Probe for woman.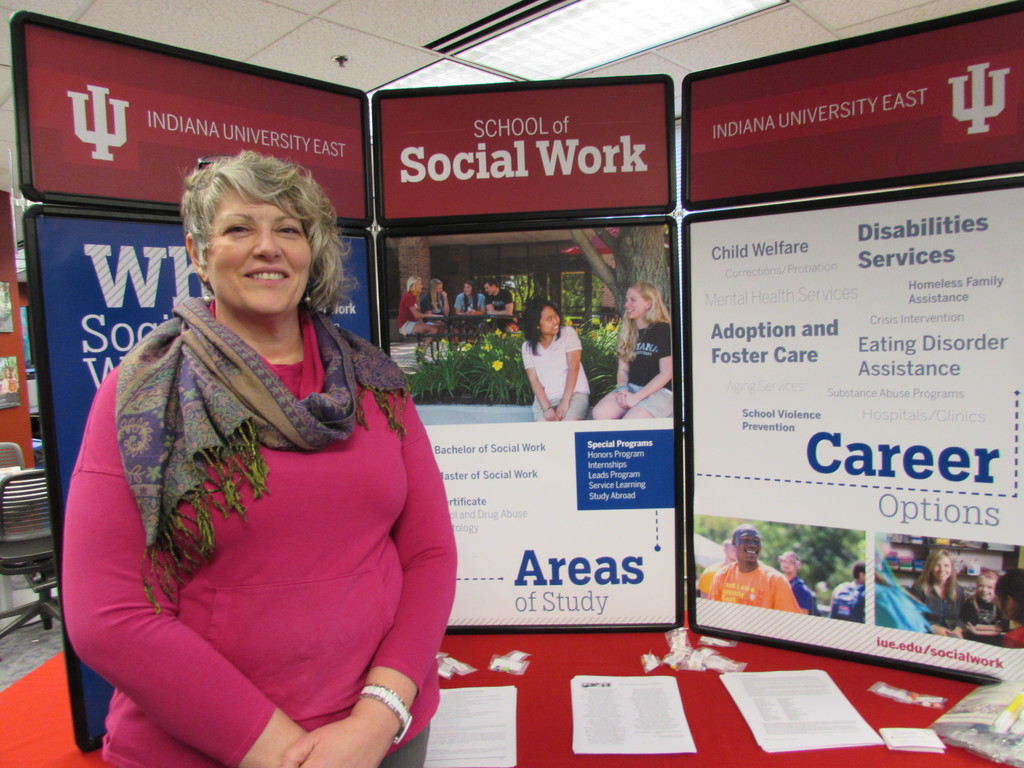
Probe result: detection(453, 280, 485, 319).
